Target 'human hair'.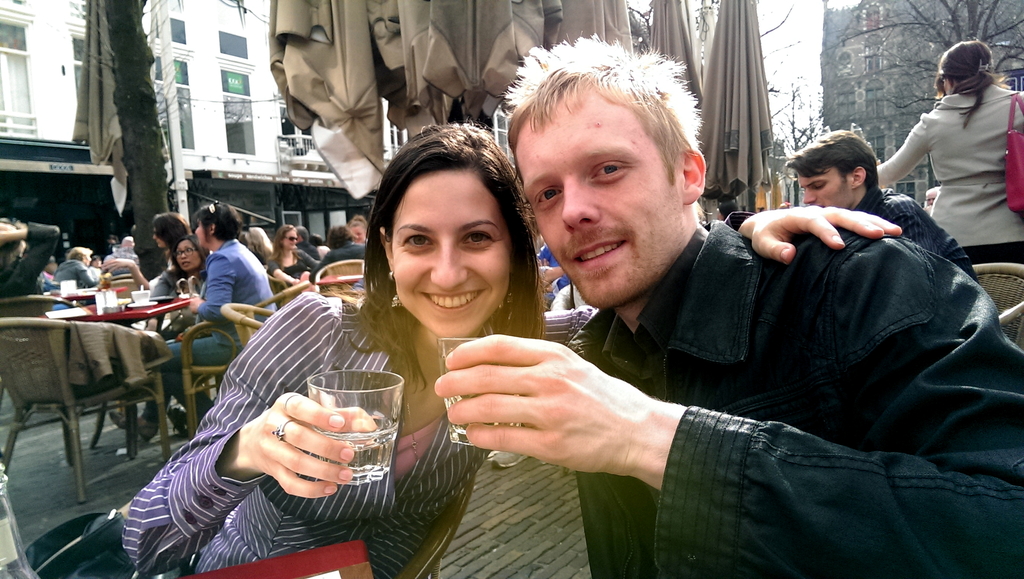
Target region: (left=346, top=122, right=547, bottom=391).
